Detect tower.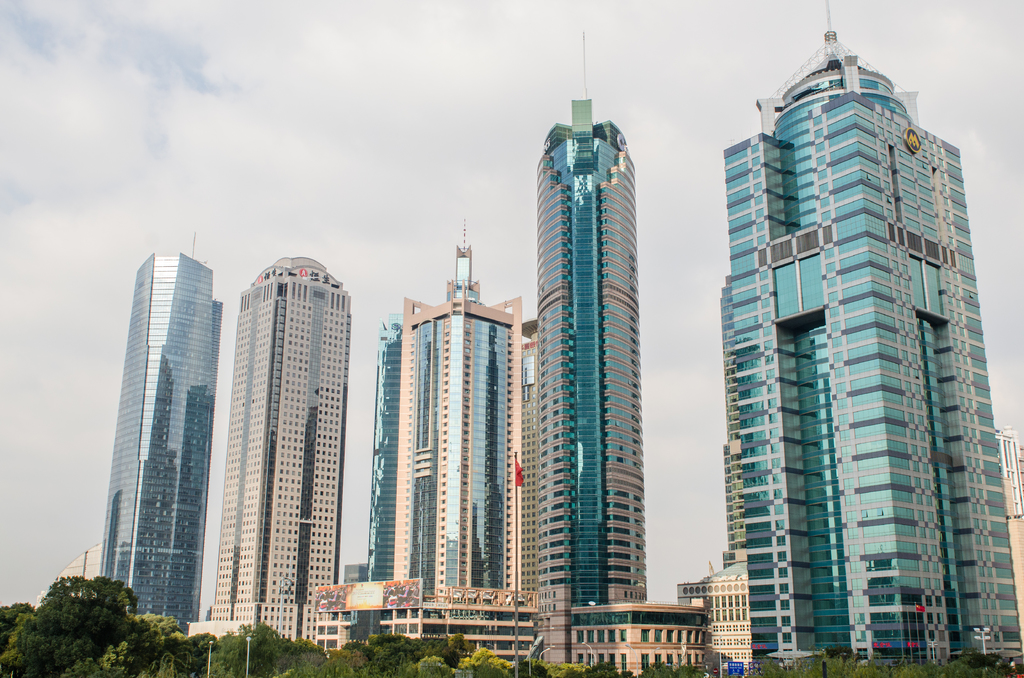
Detected at x1=515, y1=313, x2=540, y2=597.
